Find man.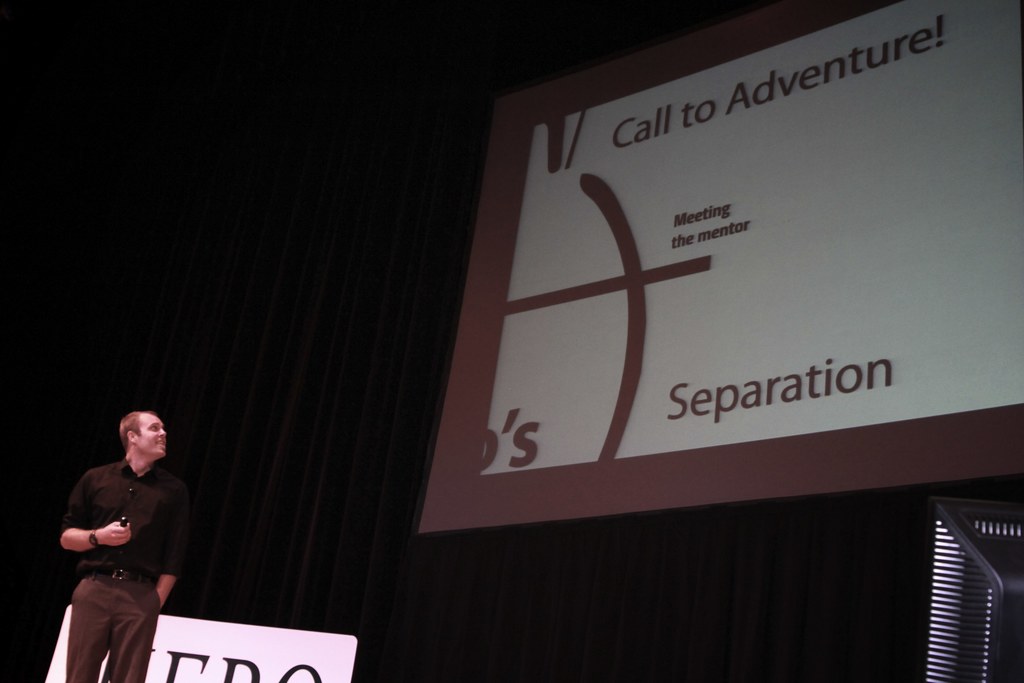
rect(50, 406, 191, 679).
